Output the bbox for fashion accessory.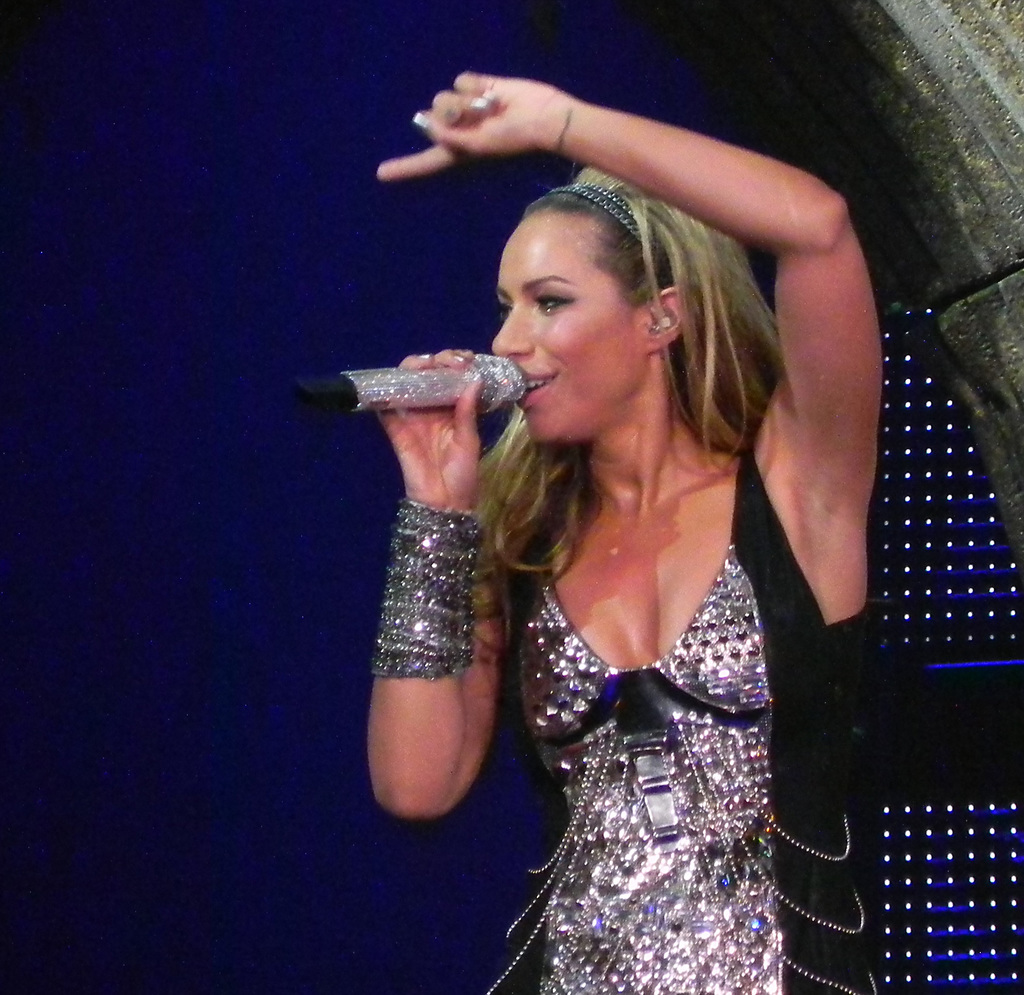
{"left": 370, "top": 495, "right": 485, "bottom": 681}.
